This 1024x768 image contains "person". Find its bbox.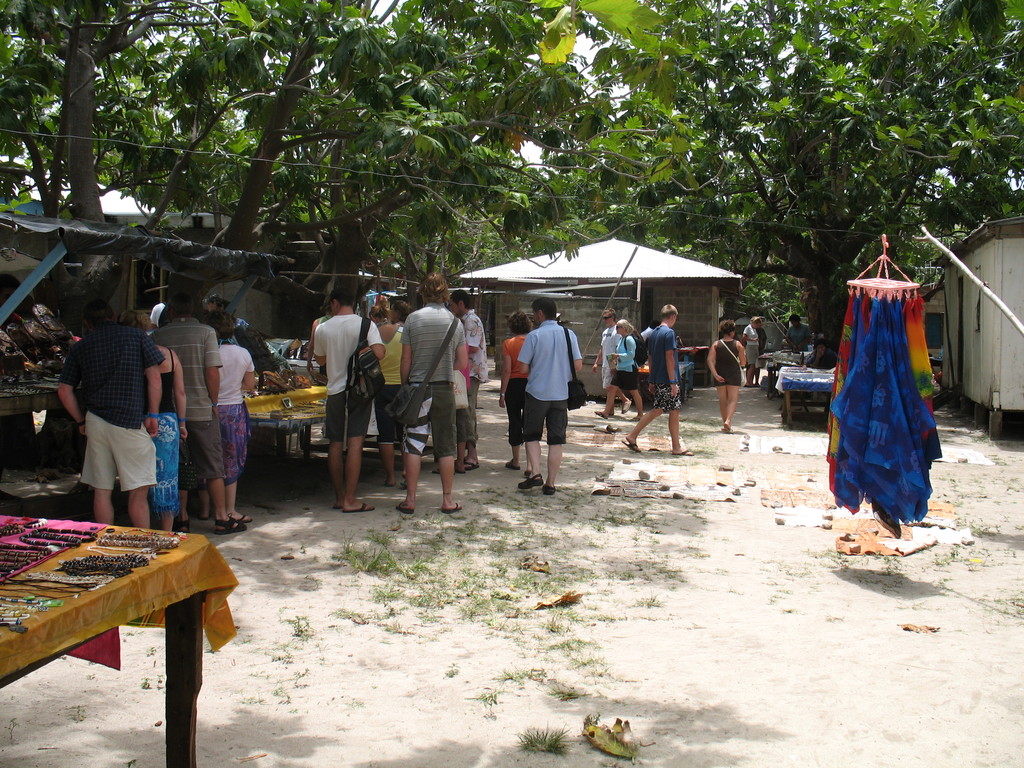
l=497, t=309, r=533, b=475.
